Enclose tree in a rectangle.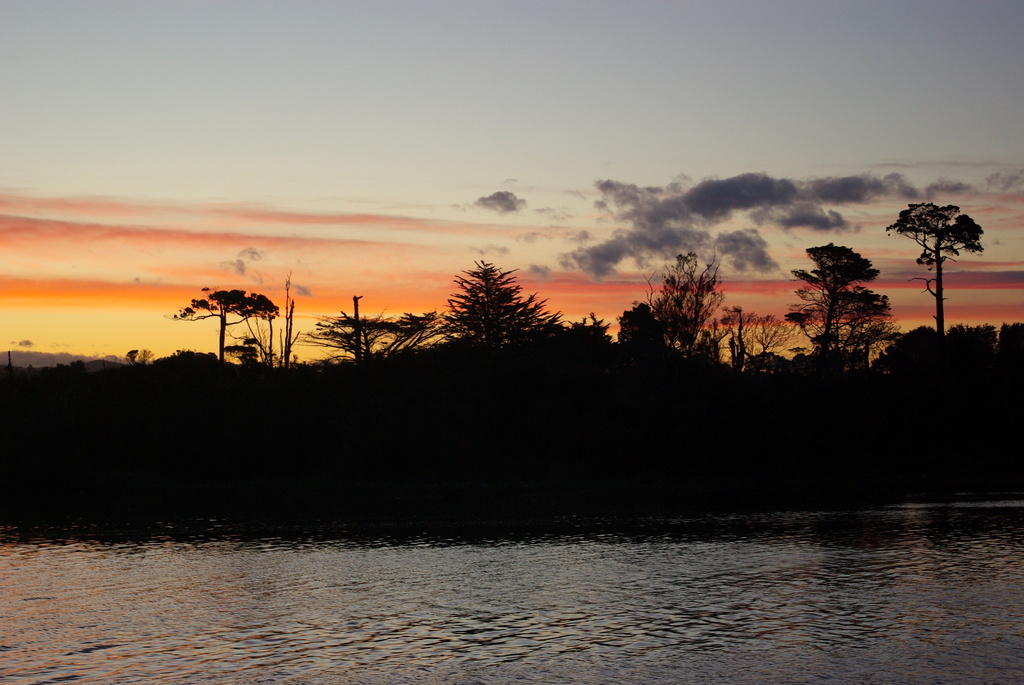
box(296, 316, 429, 380).
